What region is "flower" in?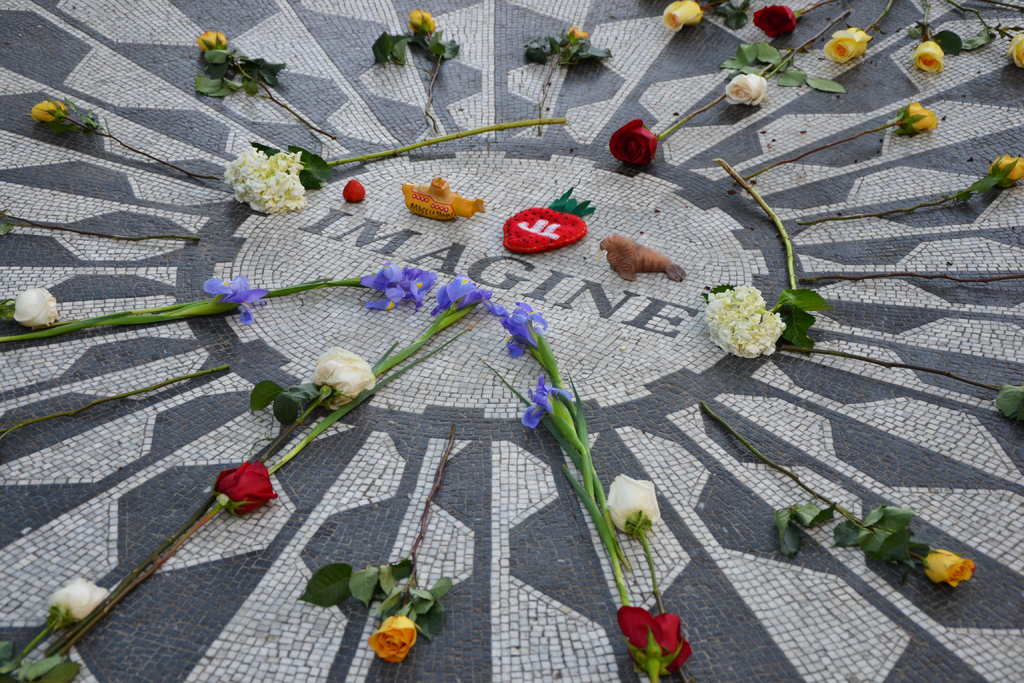
detection(27, 92, 70, 122).
